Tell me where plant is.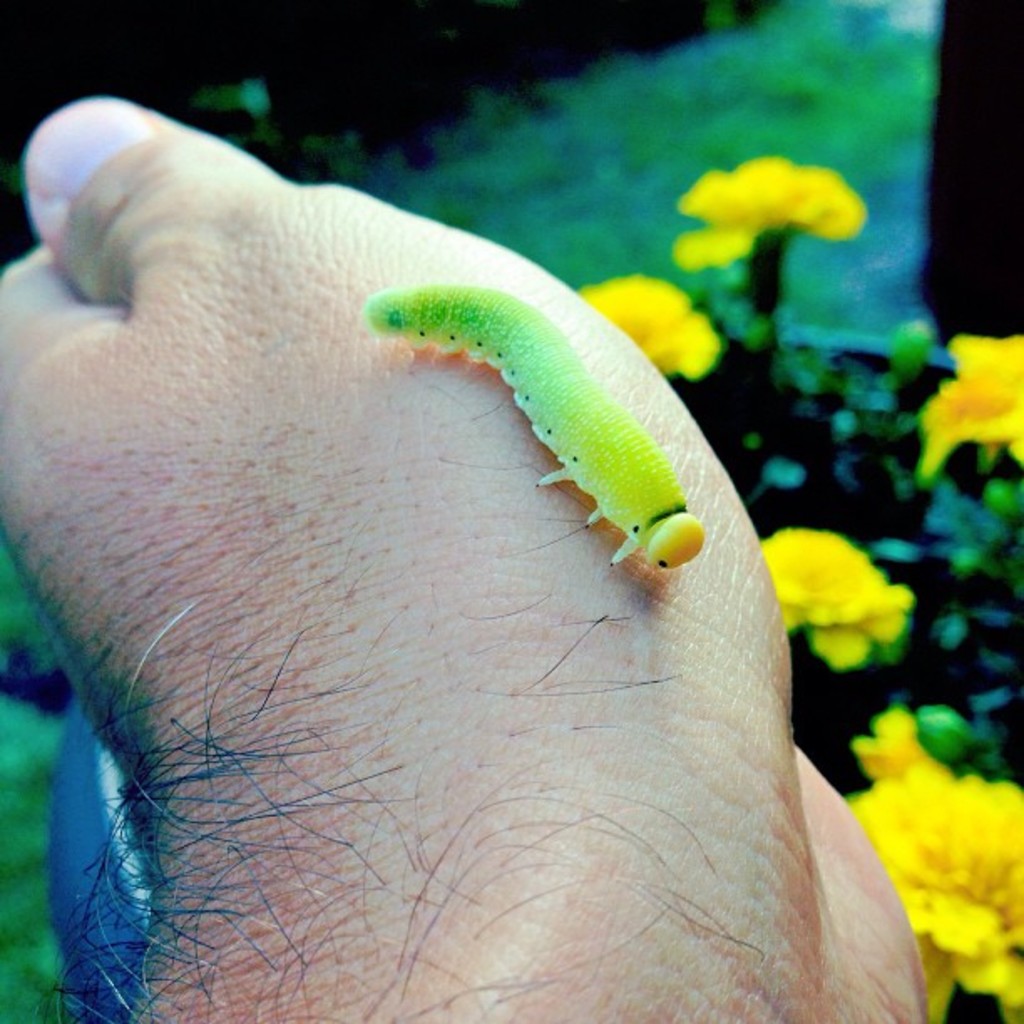
plant is at locate(723, 338, 1022, 664).
